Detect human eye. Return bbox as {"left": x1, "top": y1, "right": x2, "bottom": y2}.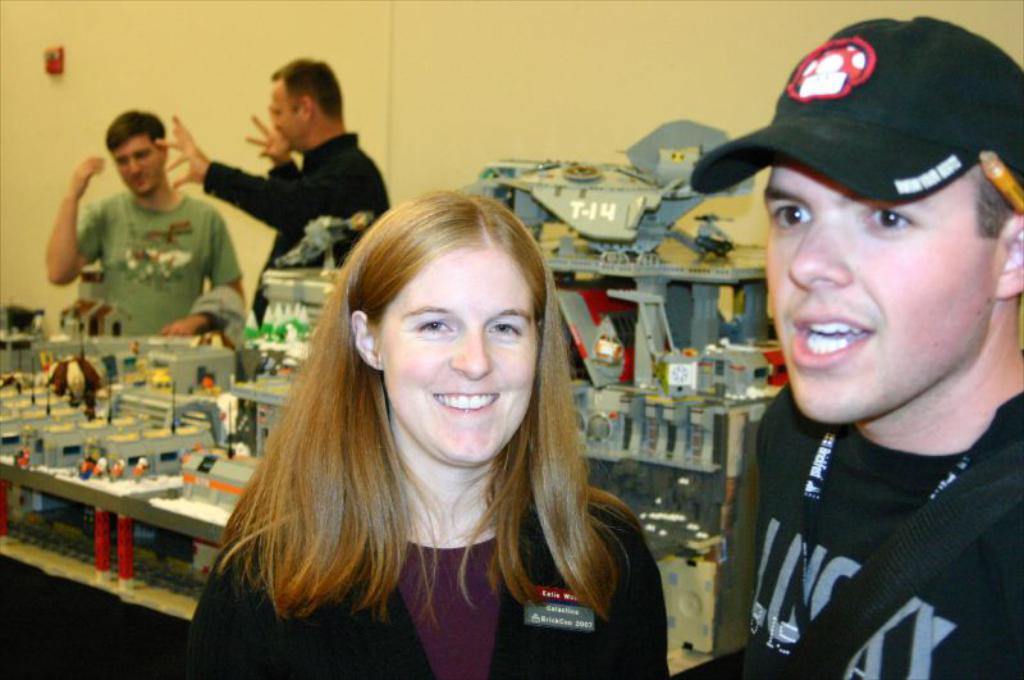
{"left": 410, "top": 312, "right": 454, "bottom": 338}.
